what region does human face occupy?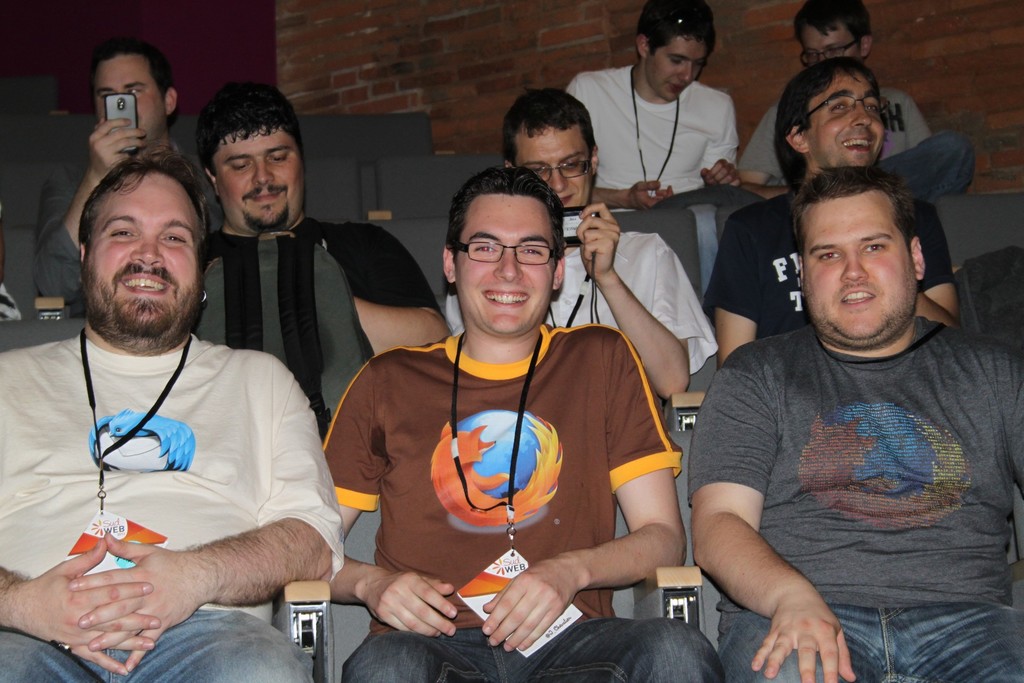
(90,53,166,147).
